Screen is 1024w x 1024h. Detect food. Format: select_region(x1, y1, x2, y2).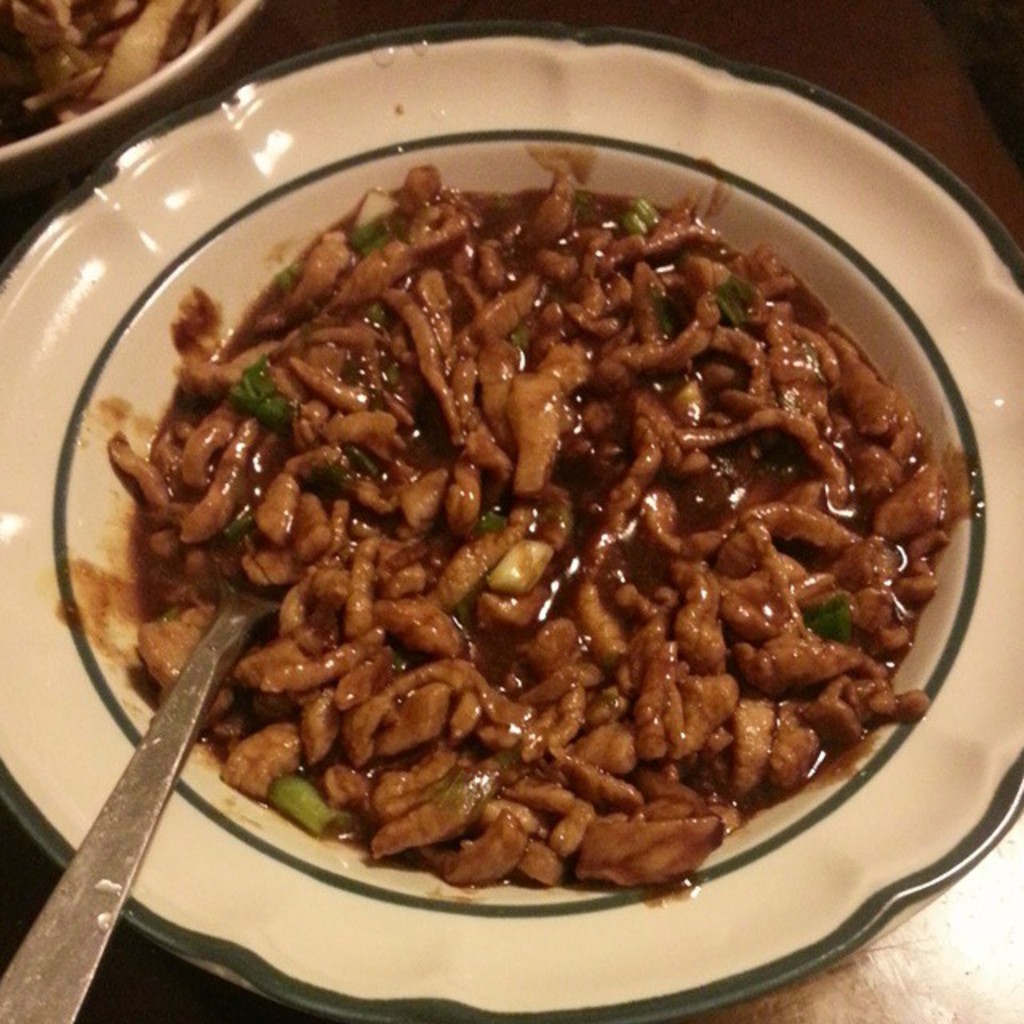
select_region(106, 165, 957, 947).
